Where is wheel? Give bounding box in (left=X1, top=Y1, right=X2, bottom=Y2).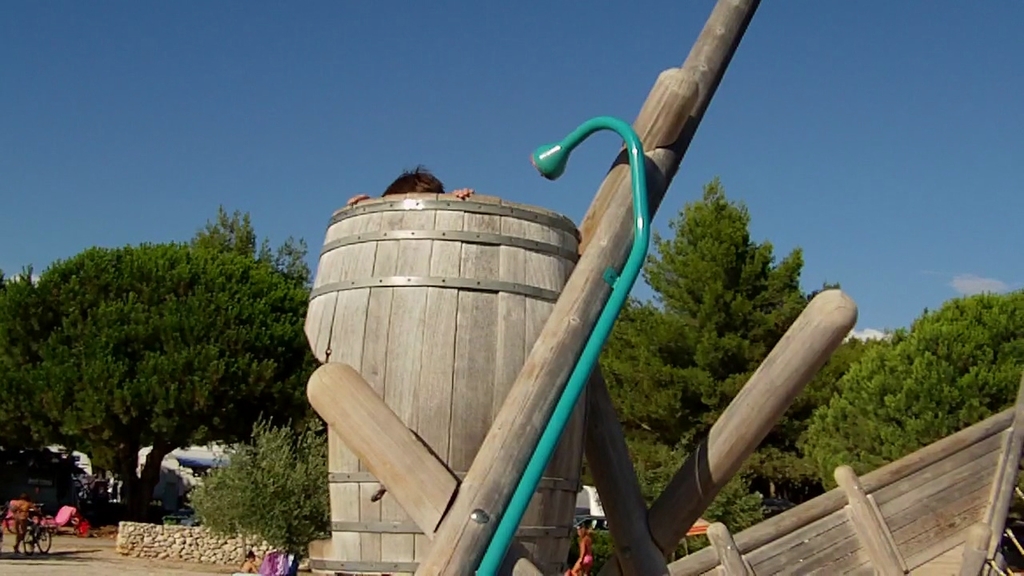
(left=33, top=526, right=54, bottom=553).
